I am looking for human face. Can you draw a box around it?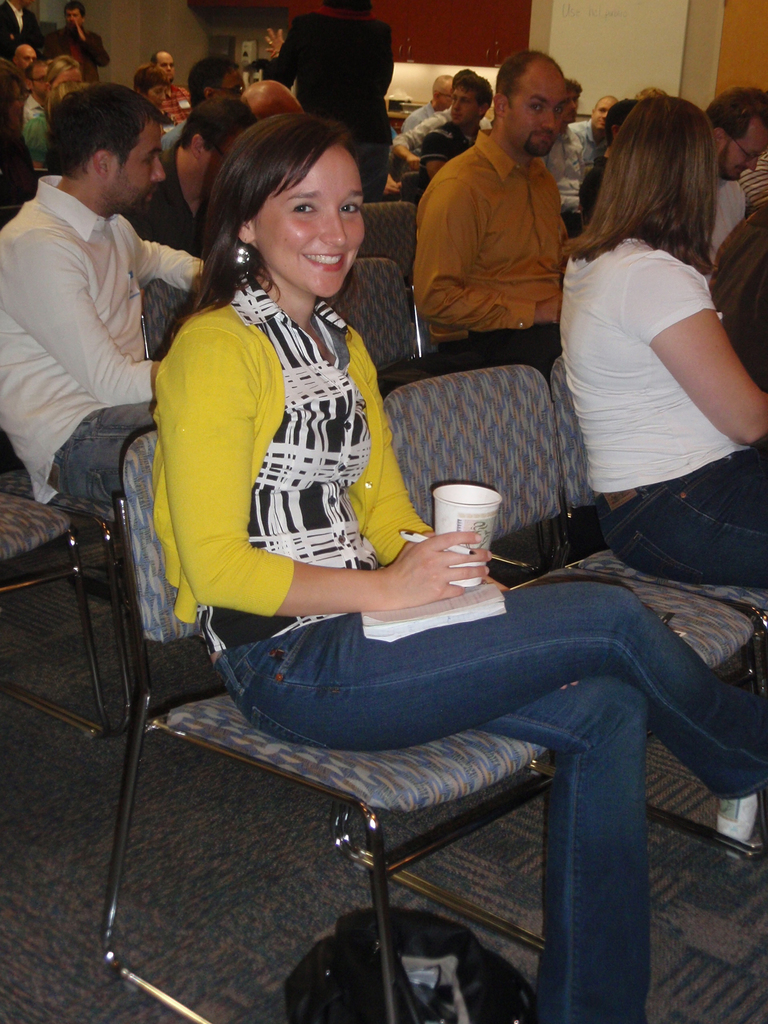
Sure, the bounding box is <box>592,97,618,127</box>.
